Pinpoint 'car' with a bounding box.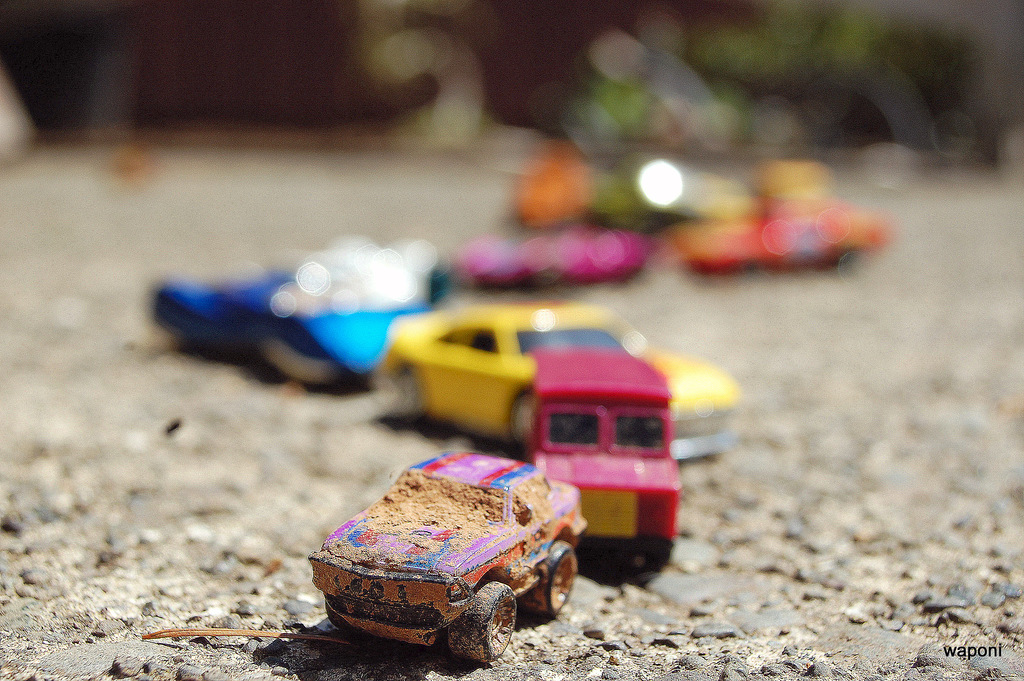
x1=306, y1=450, x2=586, y2=663.
